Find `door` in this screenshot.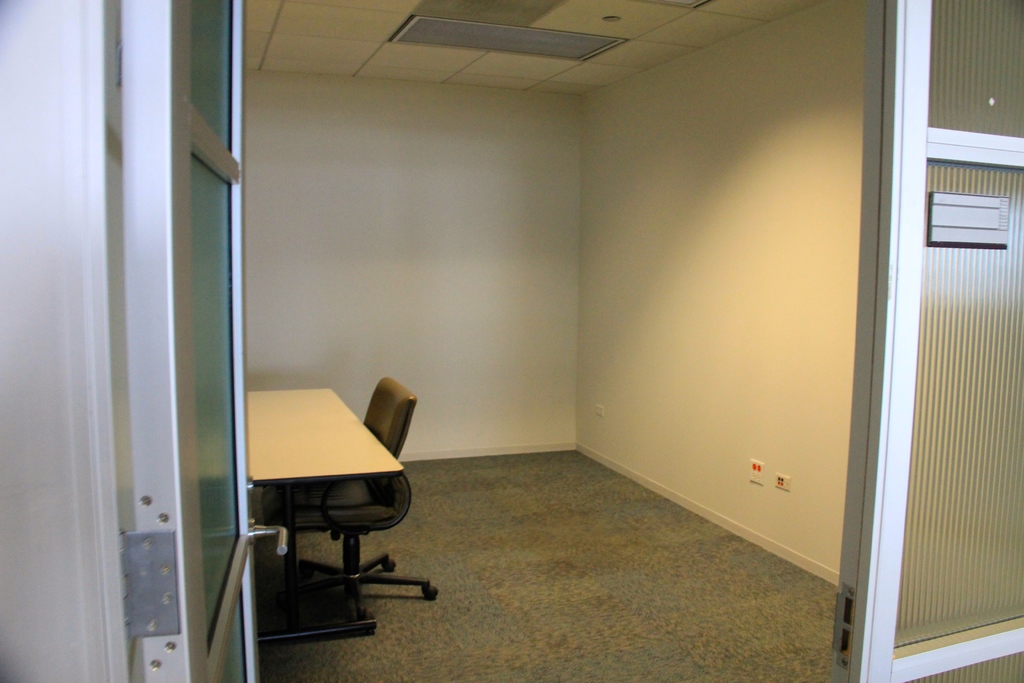
The bounding box for `door` is bbox(94, 0, 295, 682).
